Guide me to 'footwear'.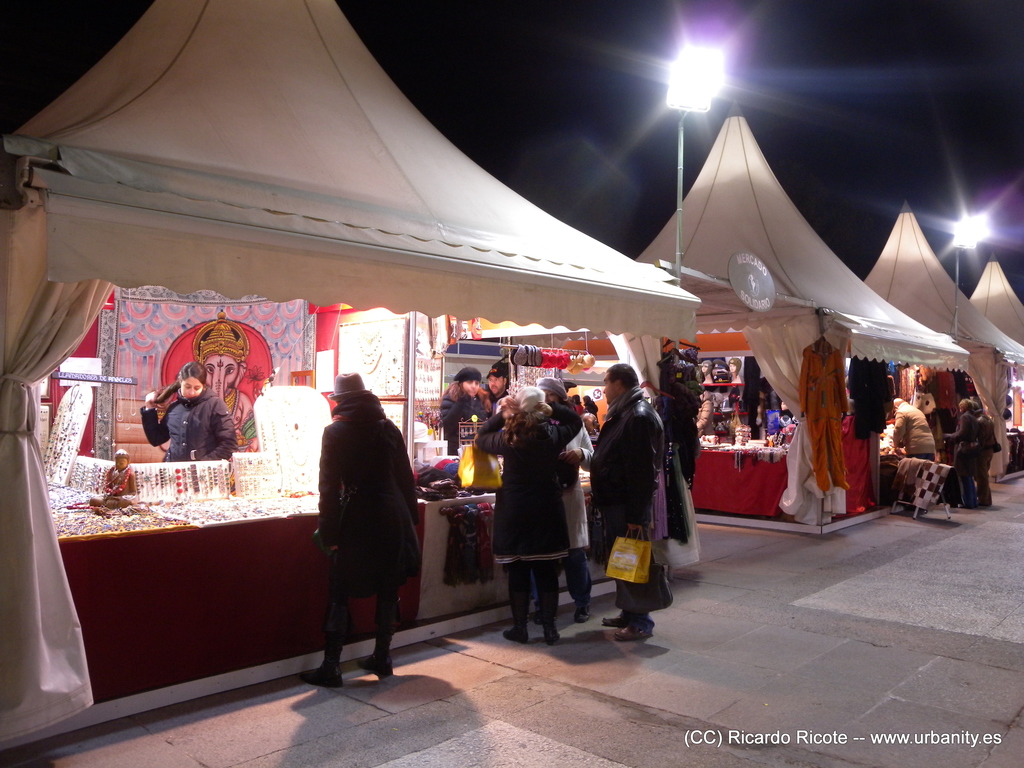
Guidance: l=541, t=615, r=562, b=646.
